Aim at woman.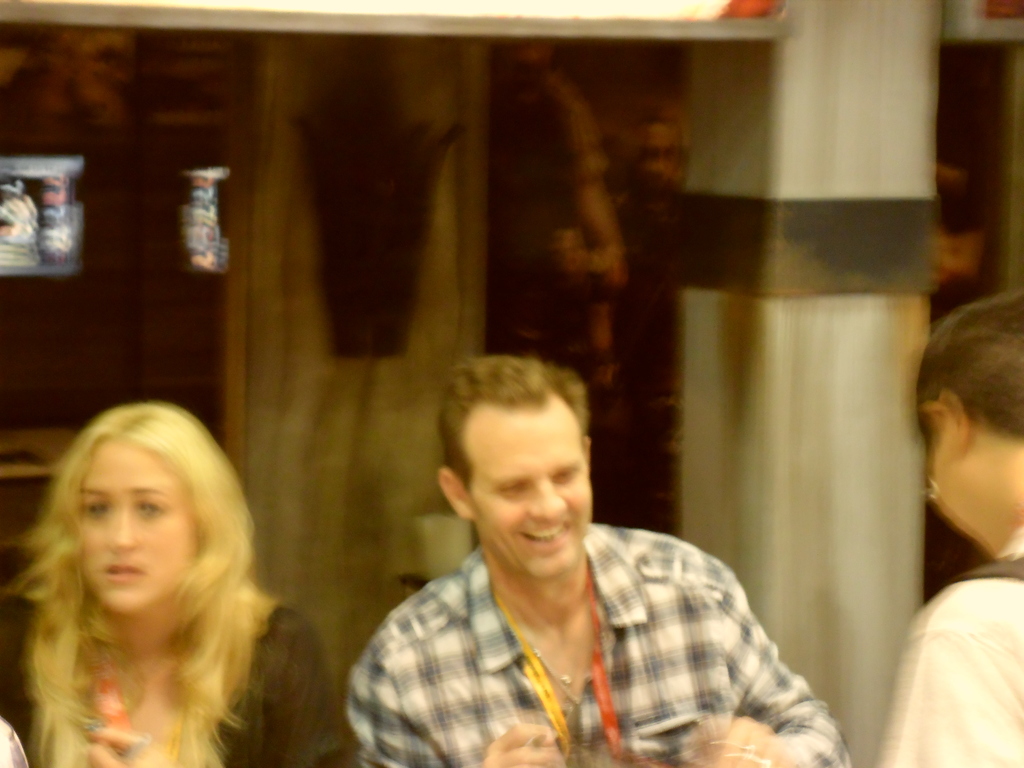
Aimed at bbox(1, 413, 298, 767).
